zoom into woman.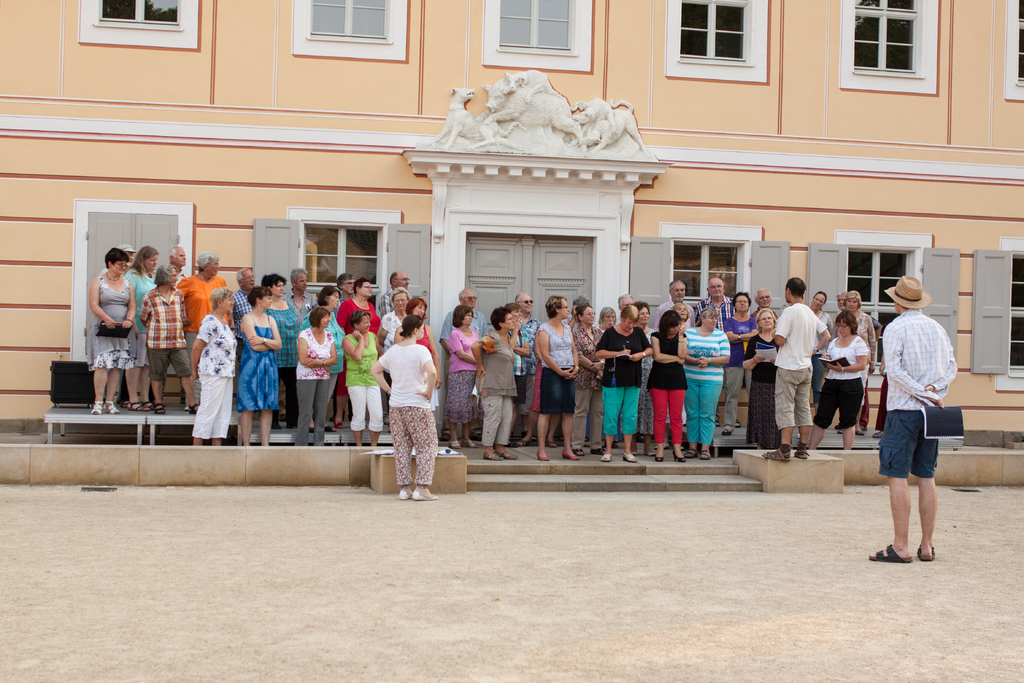
Zoom target: [left=532, top=298, right=572, bottom=463].
